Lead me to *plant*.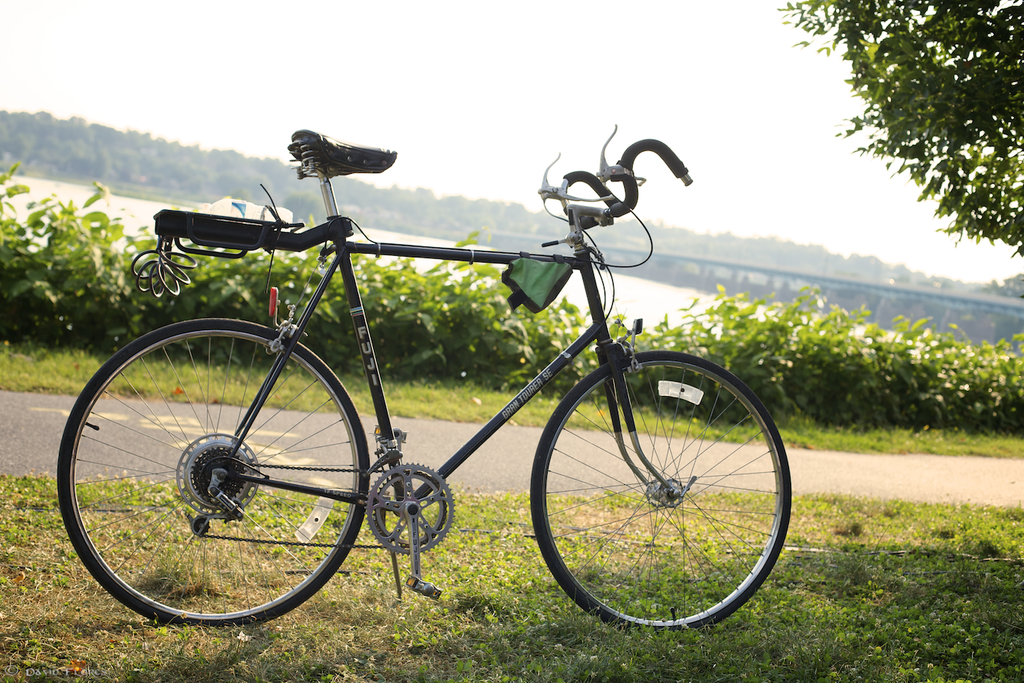
Lead to bbox=(0, 154, 1023, 439).
